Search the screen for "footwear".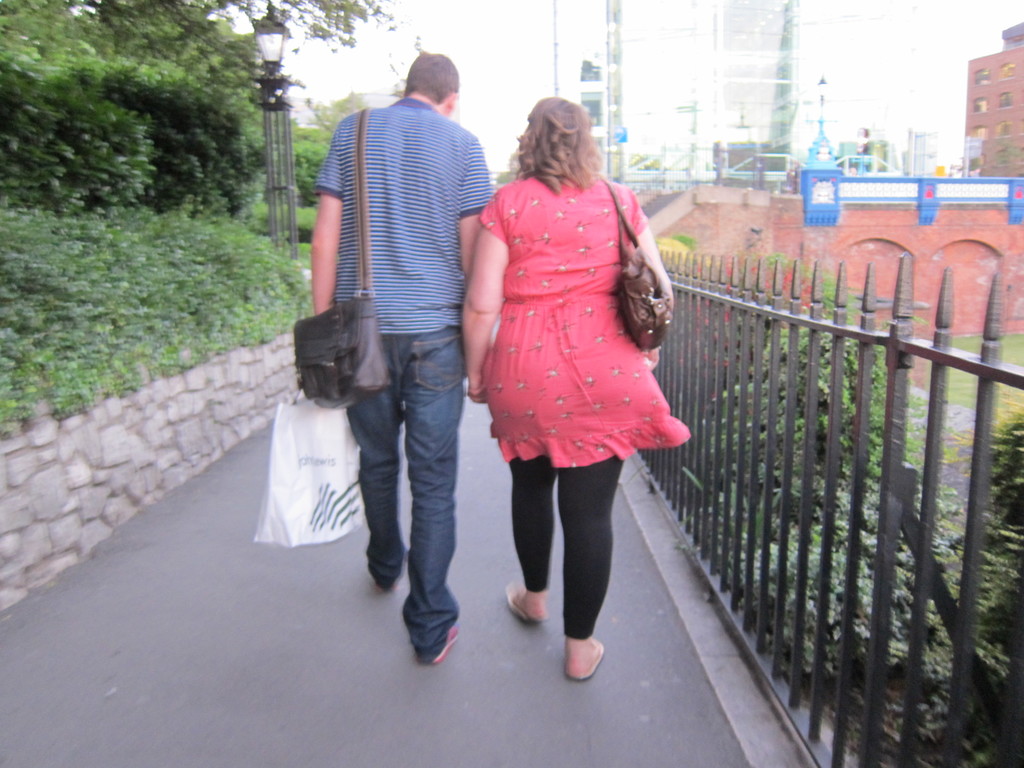
Found at 499, 577, 549, 627.
